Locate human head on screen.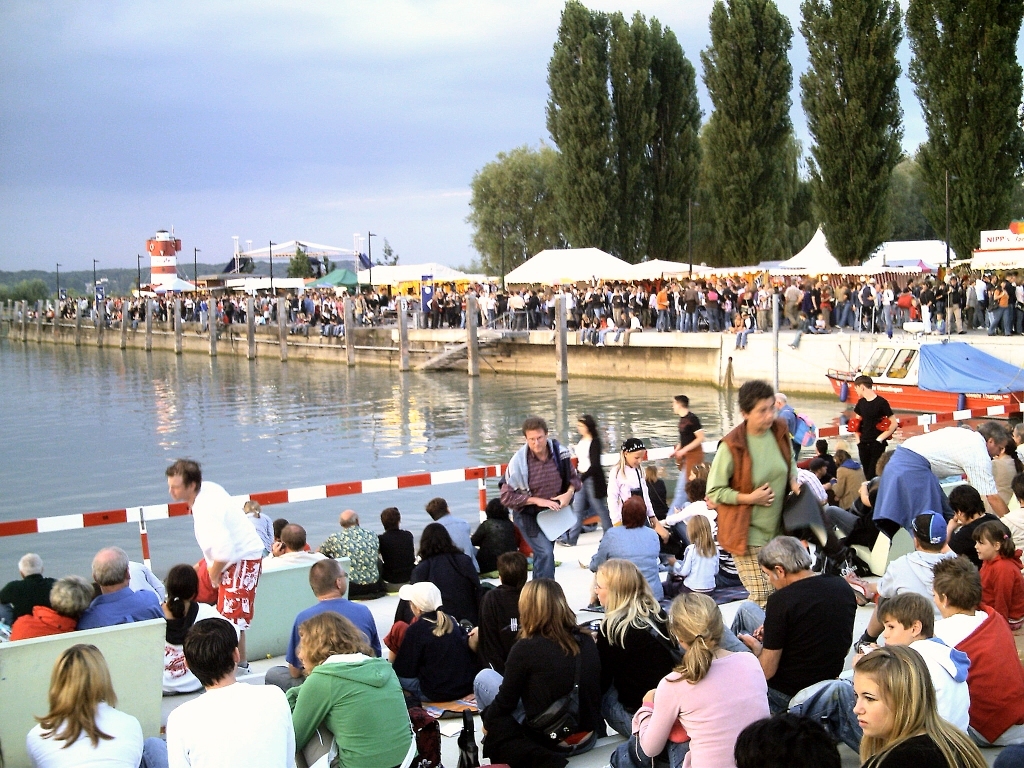
On screen at left=309, top=558, right=349, bottom=594.
